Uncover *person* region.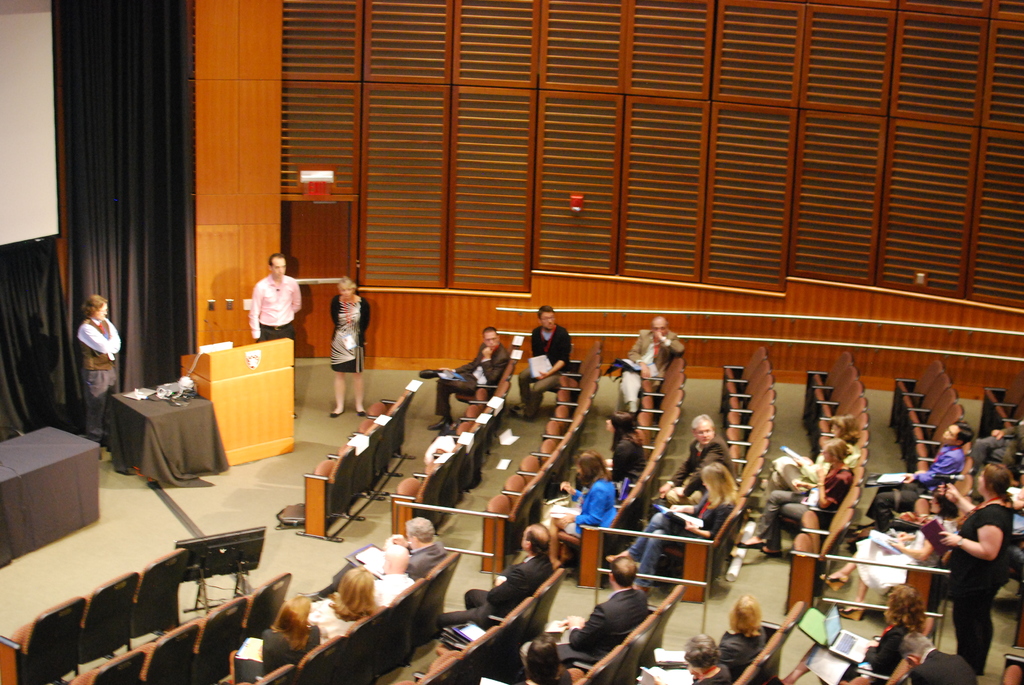
Uncovered: (left=308, top=567, right=375, bottom=649).
